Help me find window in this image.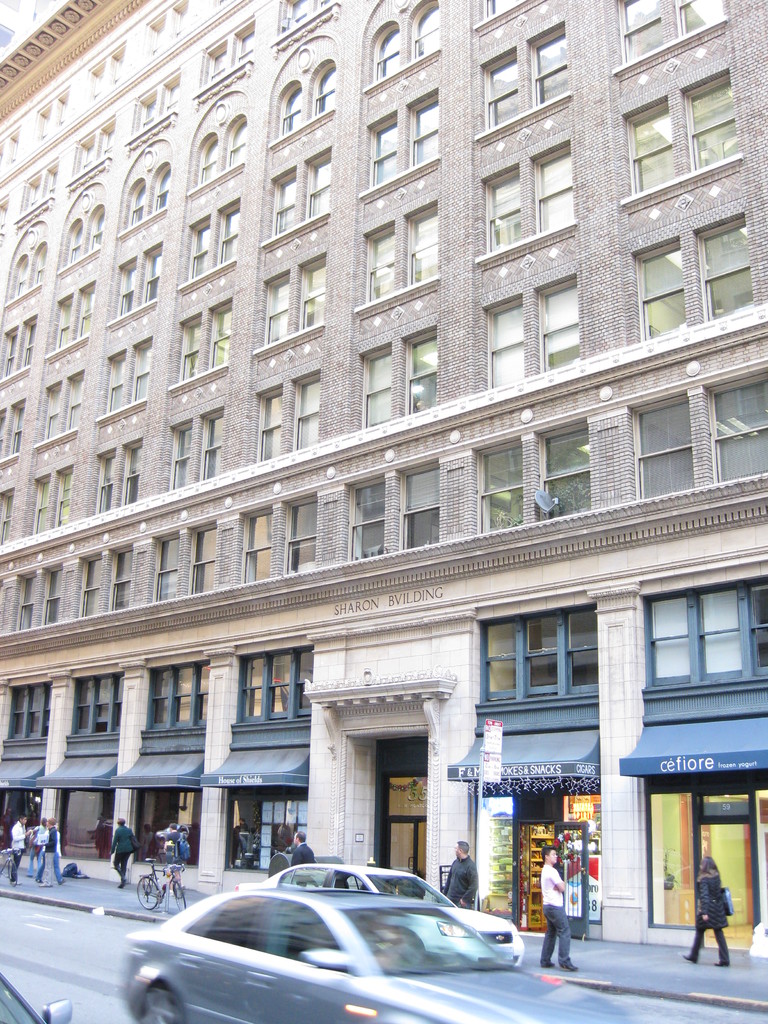
Found it: (315, 63, 340, 113).
